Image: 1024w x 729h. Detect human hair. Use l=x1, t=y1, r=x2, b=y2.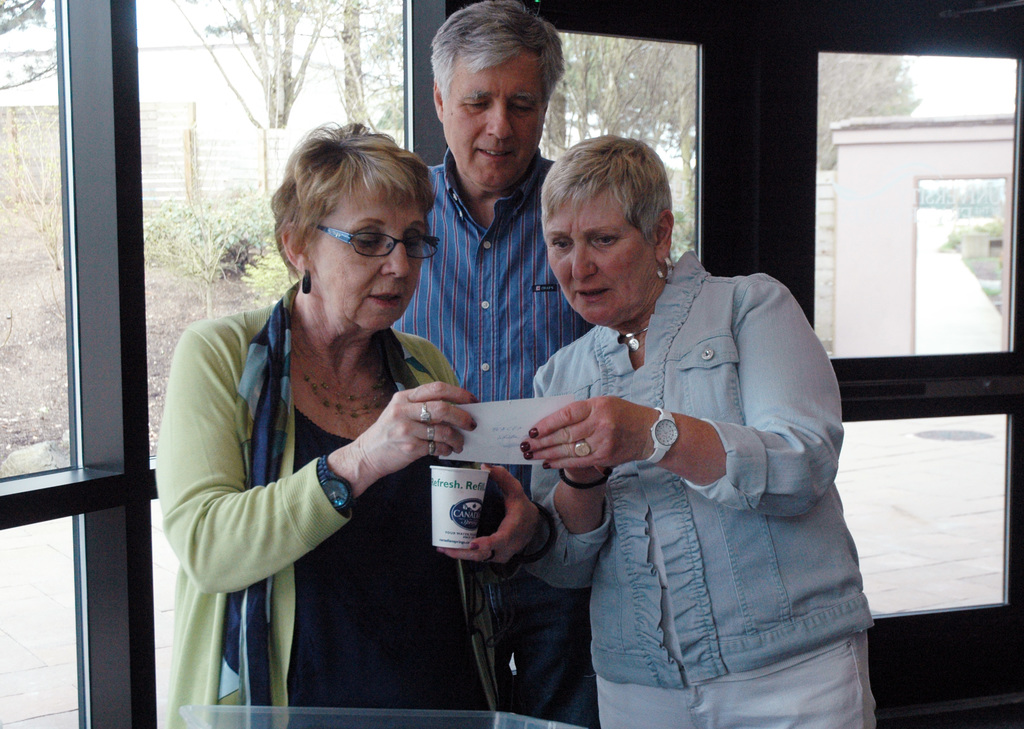
l=264, t=115, r=444, b=265.
